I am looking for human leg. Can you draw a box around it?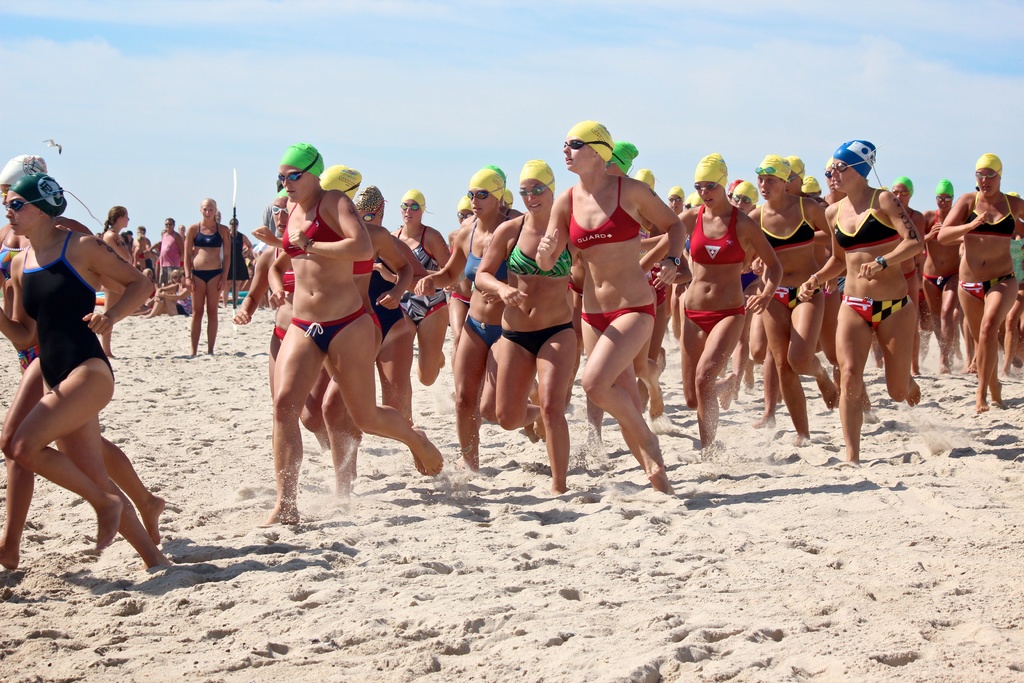
Sure, the bounding box is (left=388, top=322, right=408, bottom=415).
